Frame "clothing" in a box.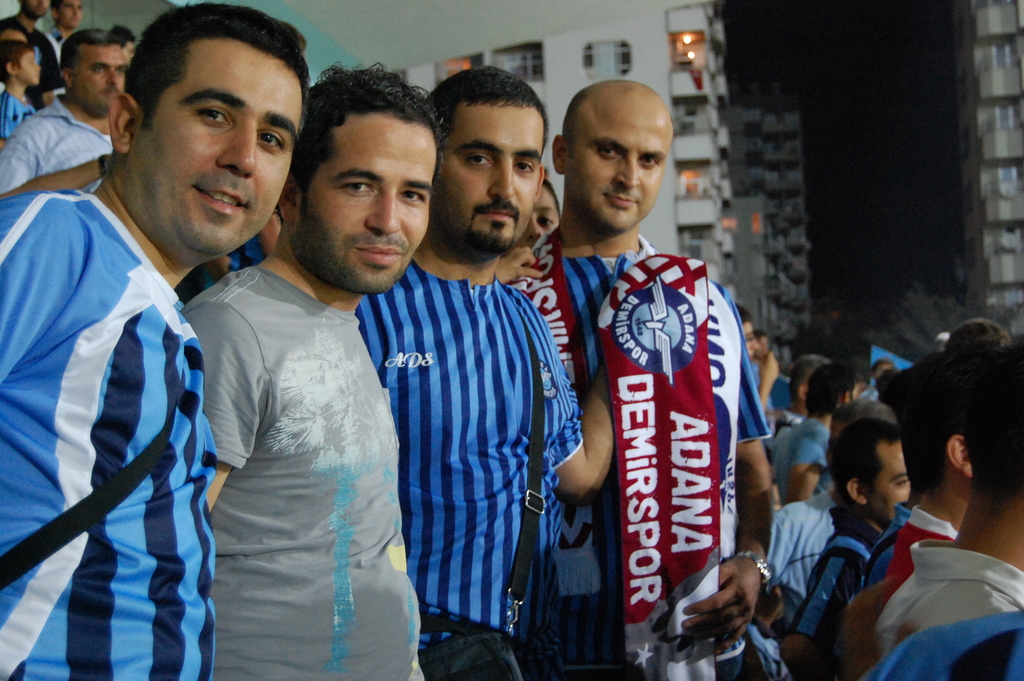
(878, 502, 959, 591).
